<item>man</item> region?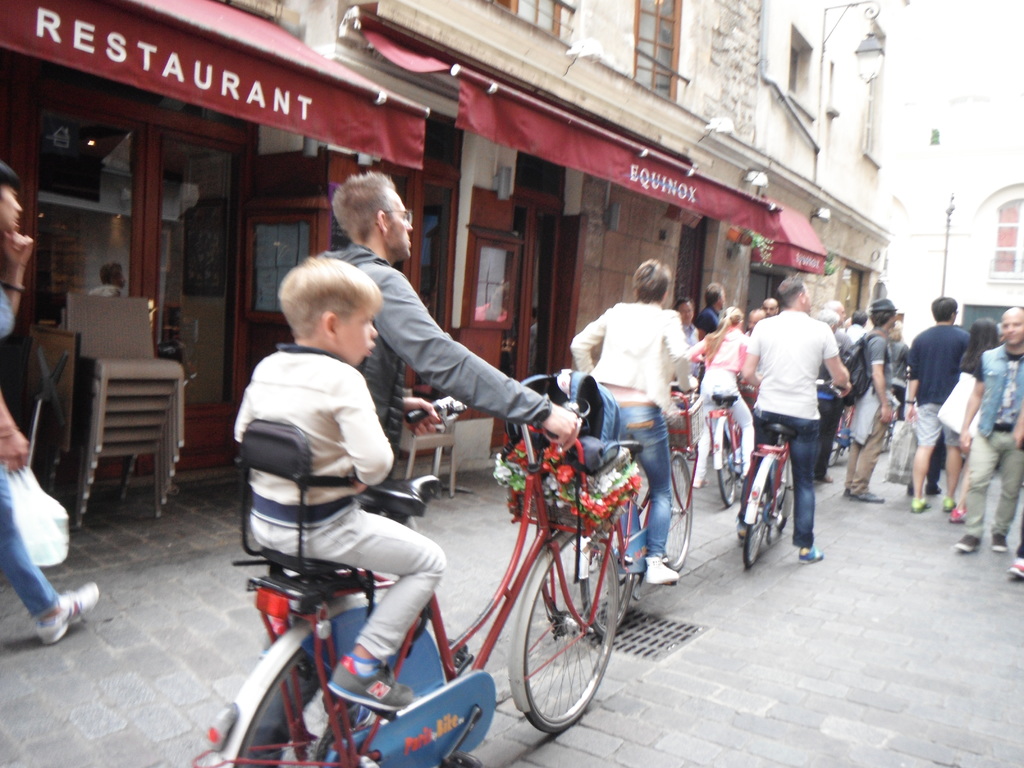
crop(660, 294, 703, 452)
